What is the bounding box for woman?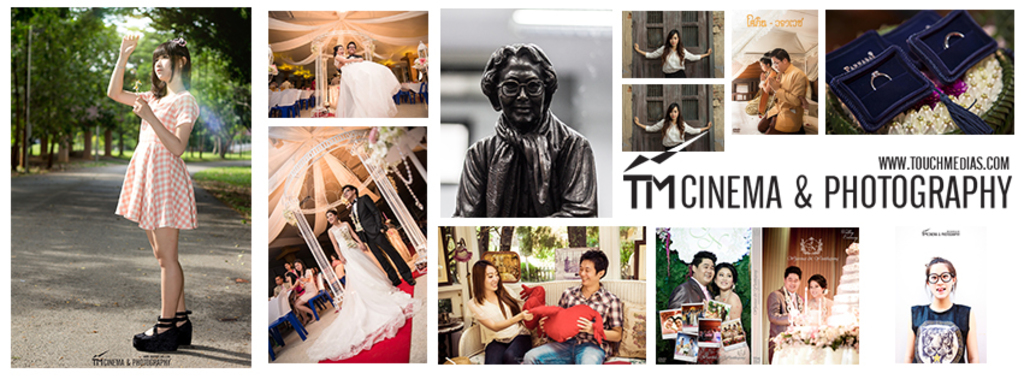
(left=893, top=251, right=973, bottom=372).
